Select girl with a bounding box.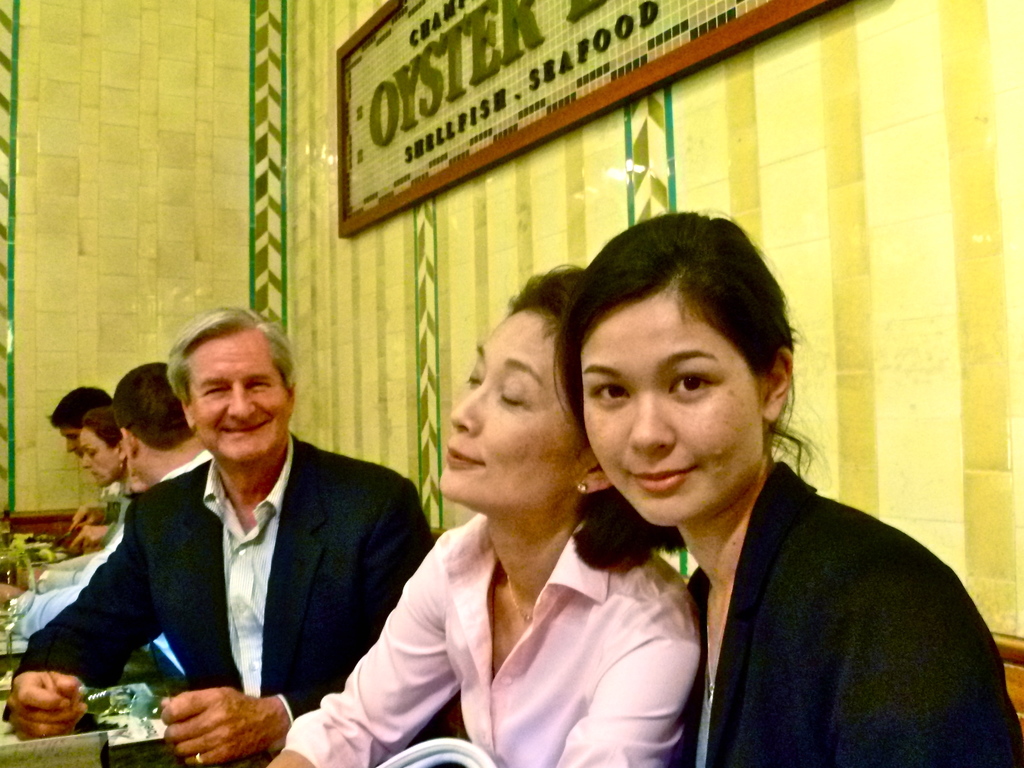
select_region(554, 209, 1023, 767).
